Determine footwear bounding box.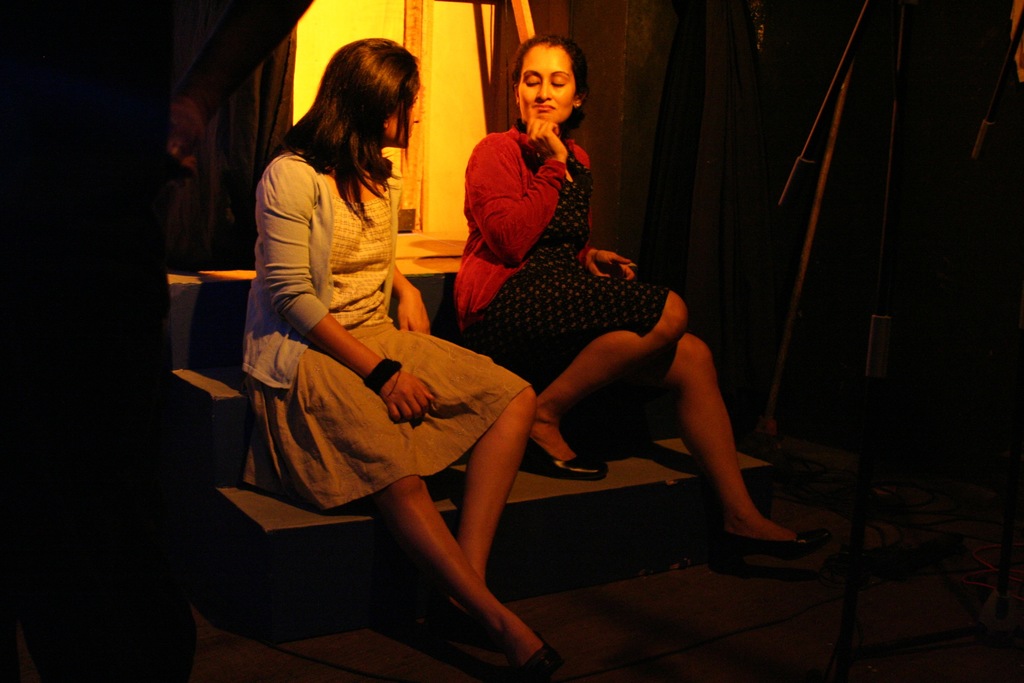
Determined: {"left": 499, "top": 636, "right": 570, "bottom": 682}.
